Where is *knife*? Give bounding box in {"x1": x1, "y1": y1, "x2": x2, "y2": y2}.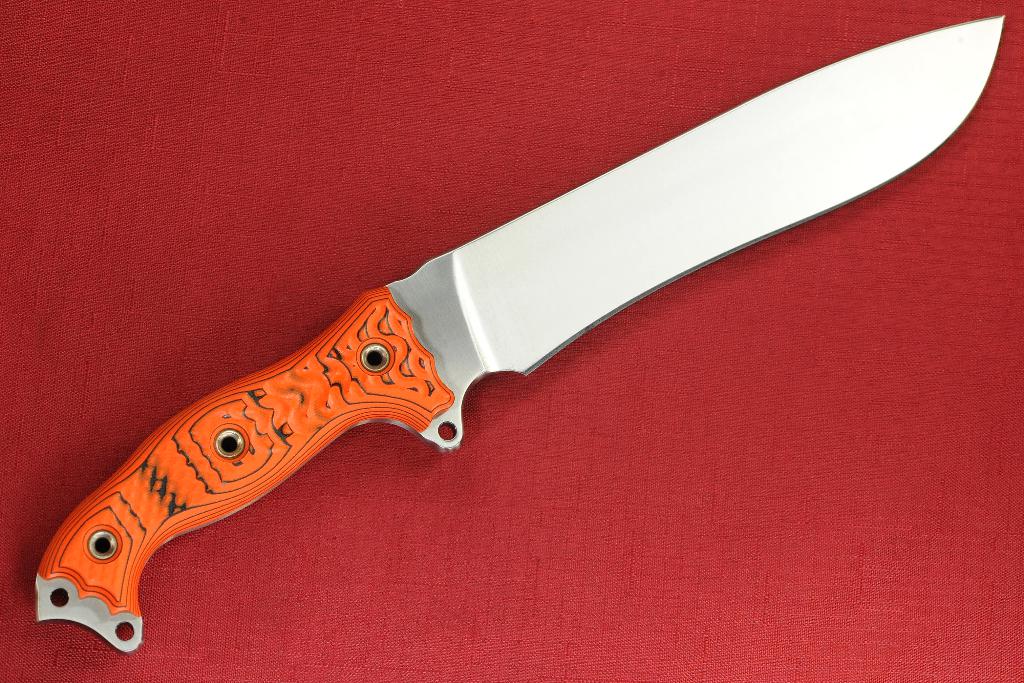
{"x1": 28, "y1": 10, "x2": 1007, "y2": 651}.
